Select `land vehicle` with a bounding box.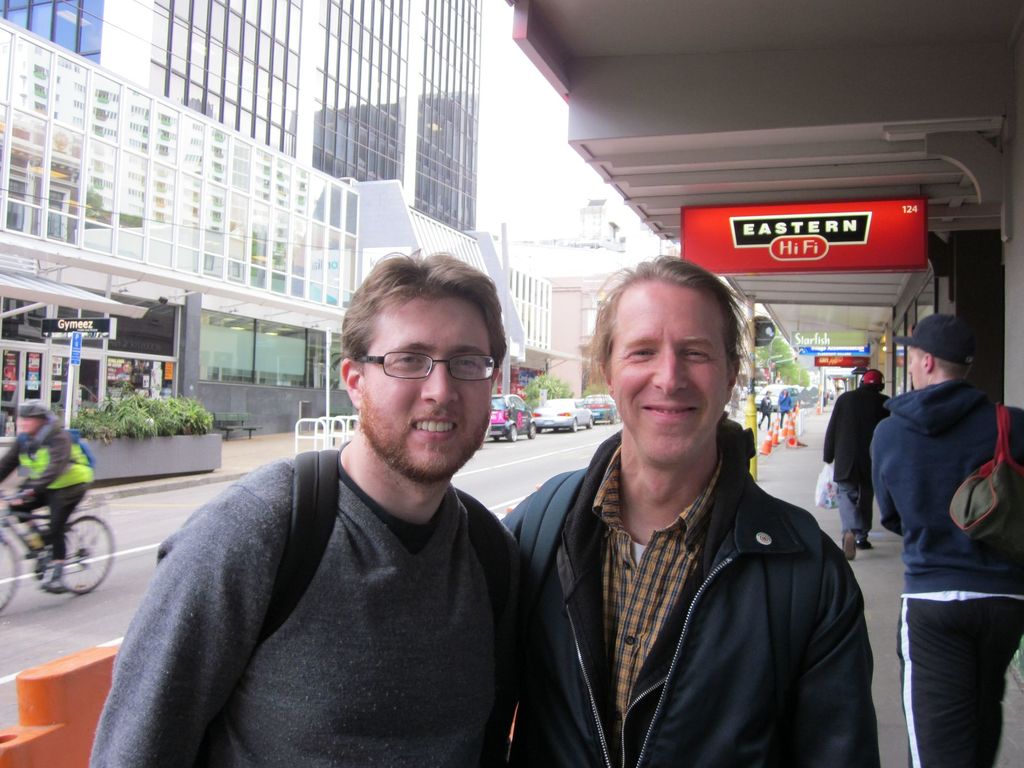
<box>488,395,536,444</box>.
